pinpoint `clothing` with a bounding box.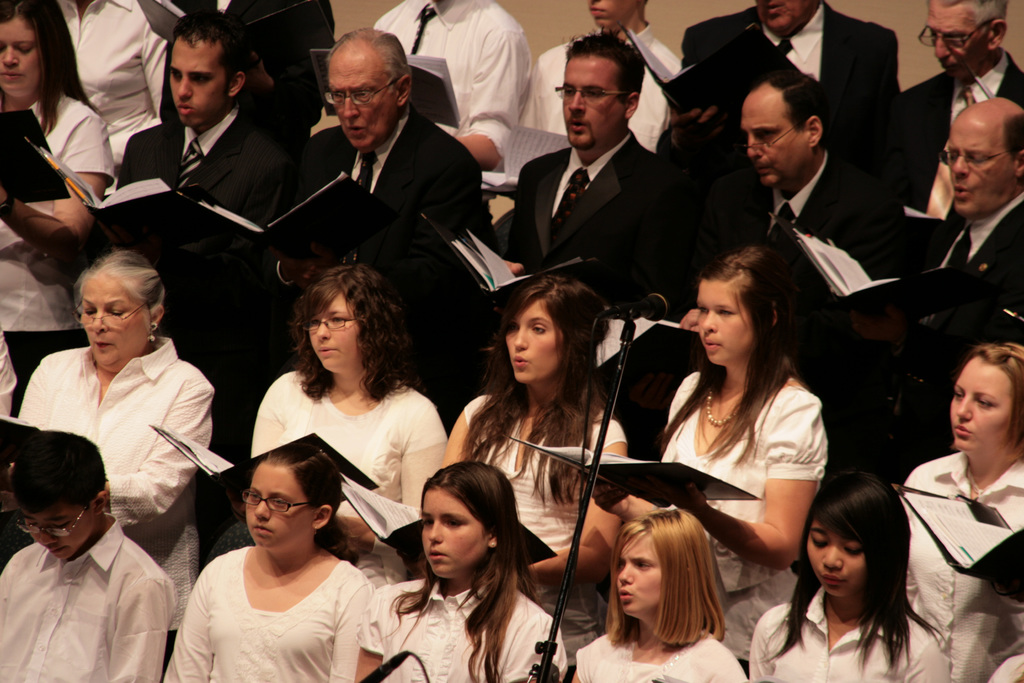
box(51, 0, 176, 181).
